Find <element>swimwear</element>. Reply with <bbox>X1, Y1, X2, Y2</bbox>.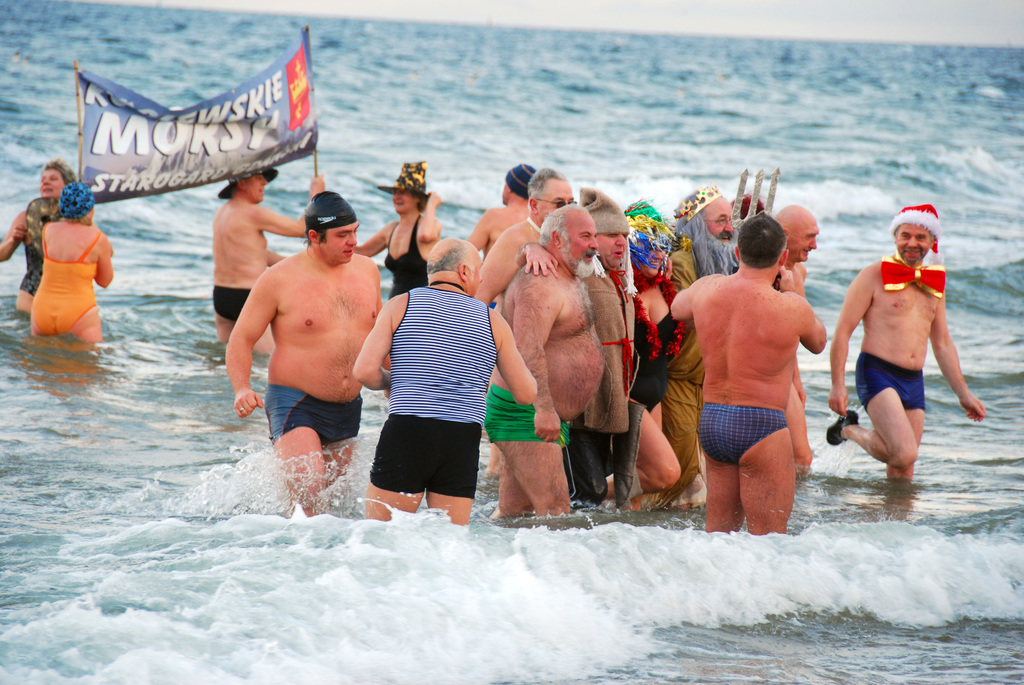
<bbox>697, 401, 784, 460</bbox>.
